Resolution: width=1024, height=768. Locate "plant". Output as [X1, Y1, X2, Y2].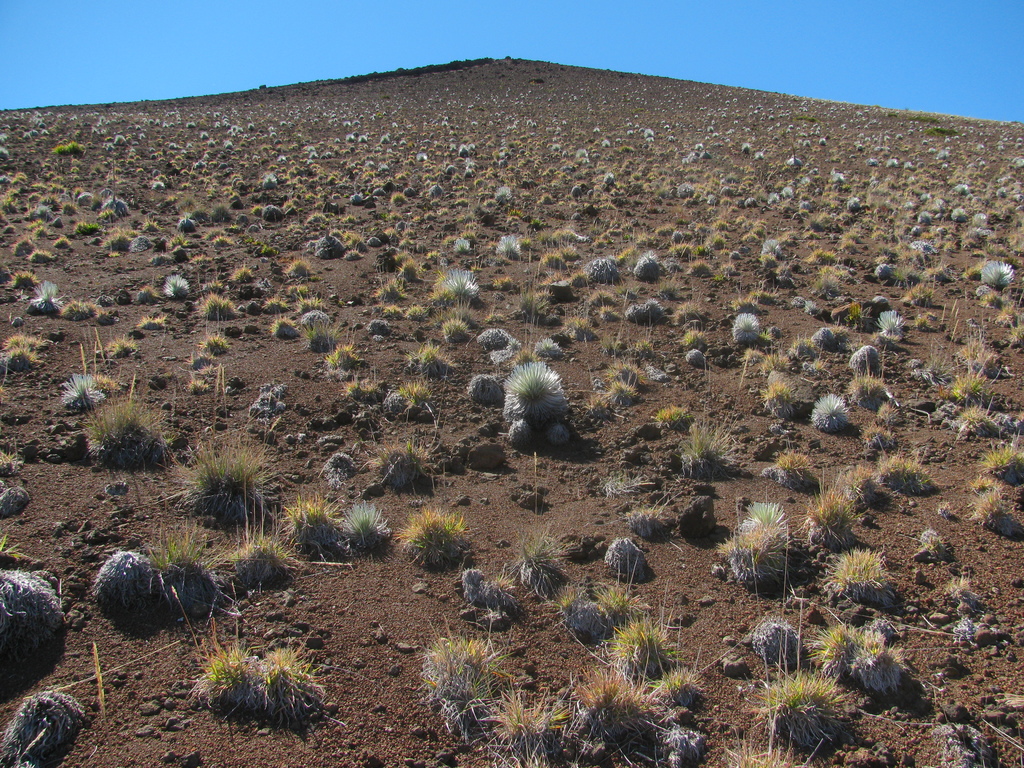
[373, 277, 406, 303].
